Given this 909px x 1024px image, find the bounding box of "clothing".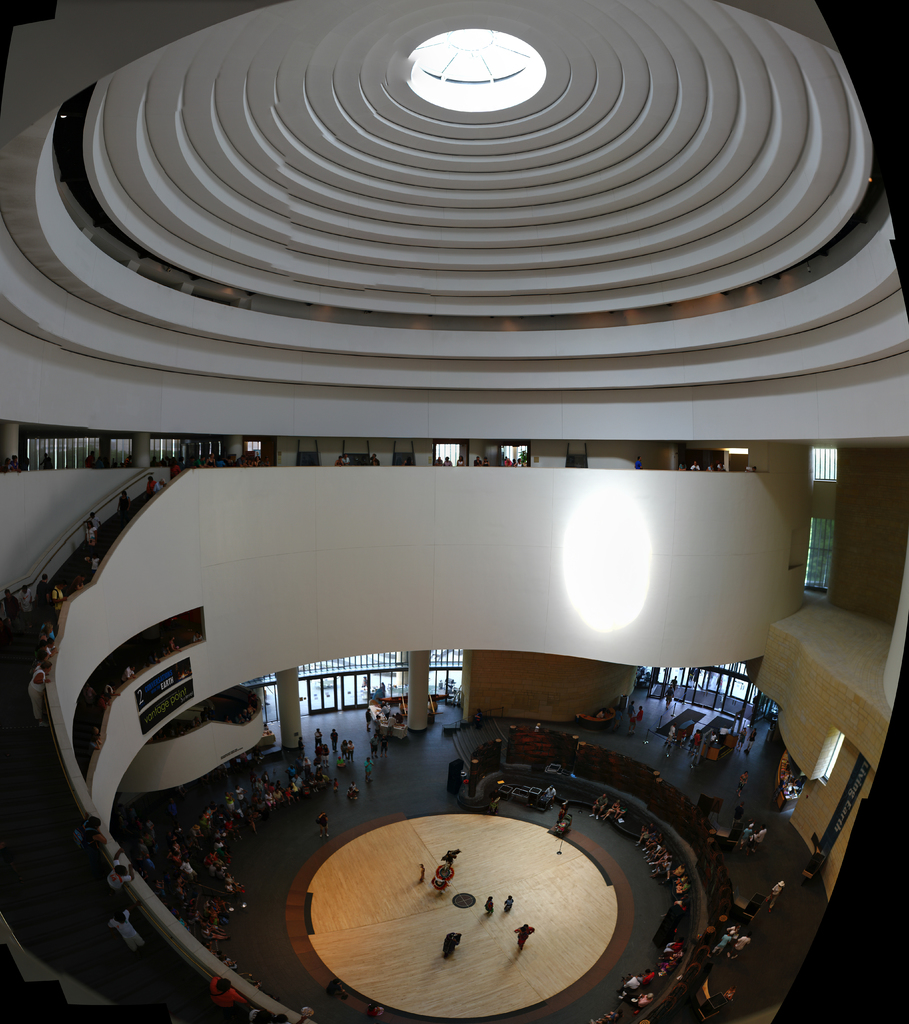
{"left": 724, "top": 989, "right": 736, "bottom": 997}.
